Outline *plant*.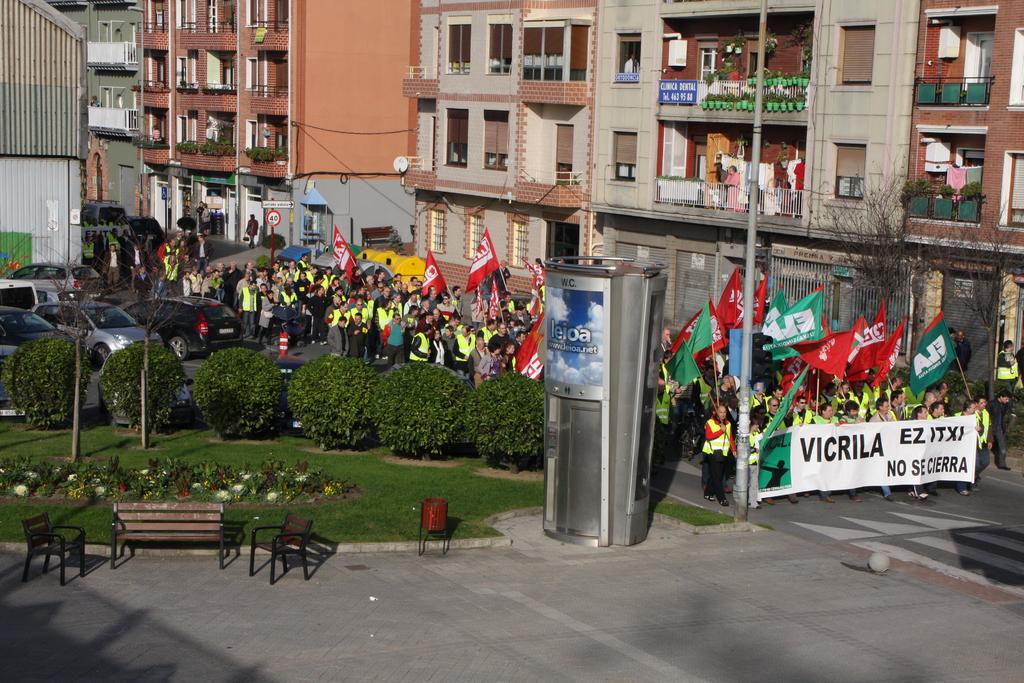
Outline: (left=173, top=473, right=189, bottom=497).
